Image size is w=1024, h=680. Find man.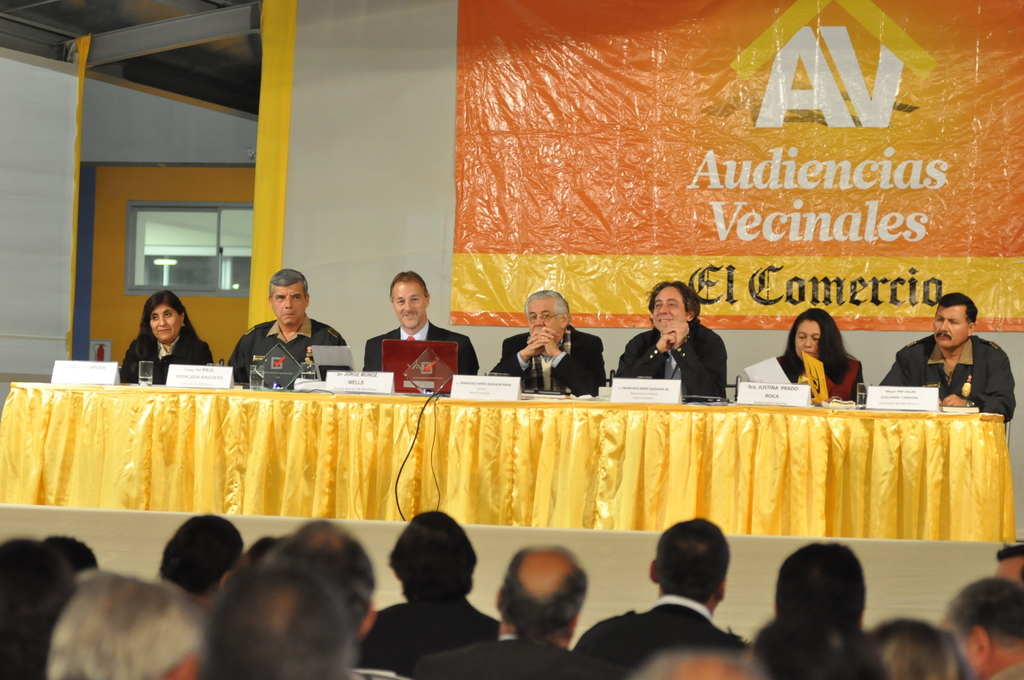
bbox=(218, 264, 356, 389).
